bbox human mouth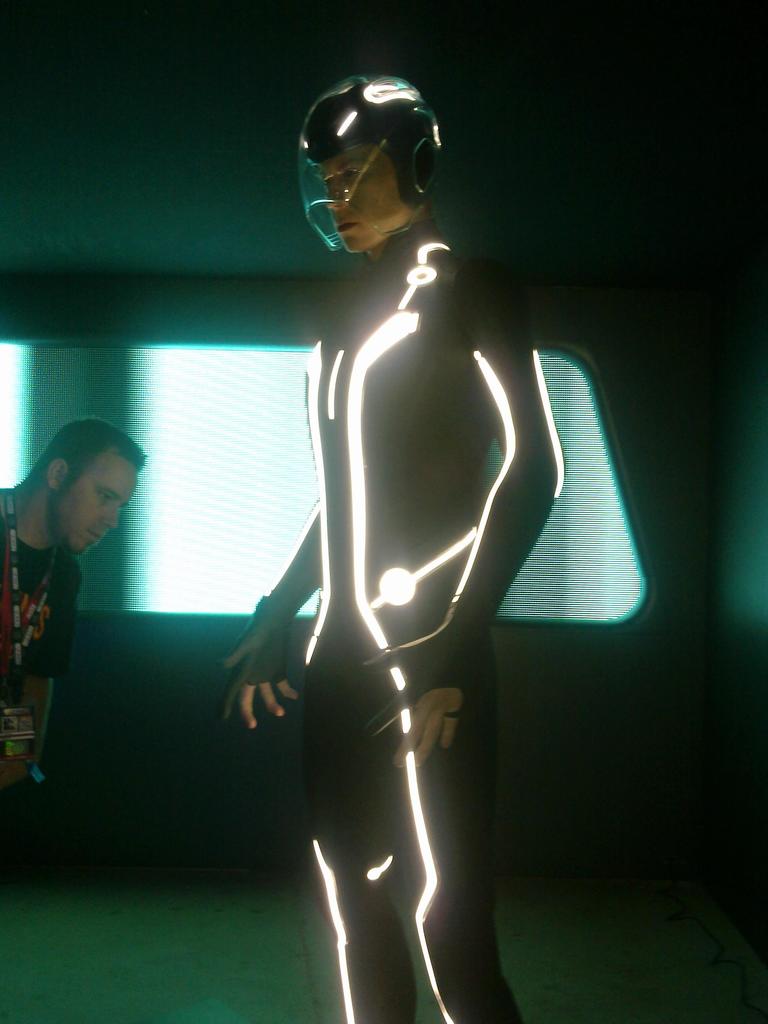
l=84, t=524, r=108, b=545
